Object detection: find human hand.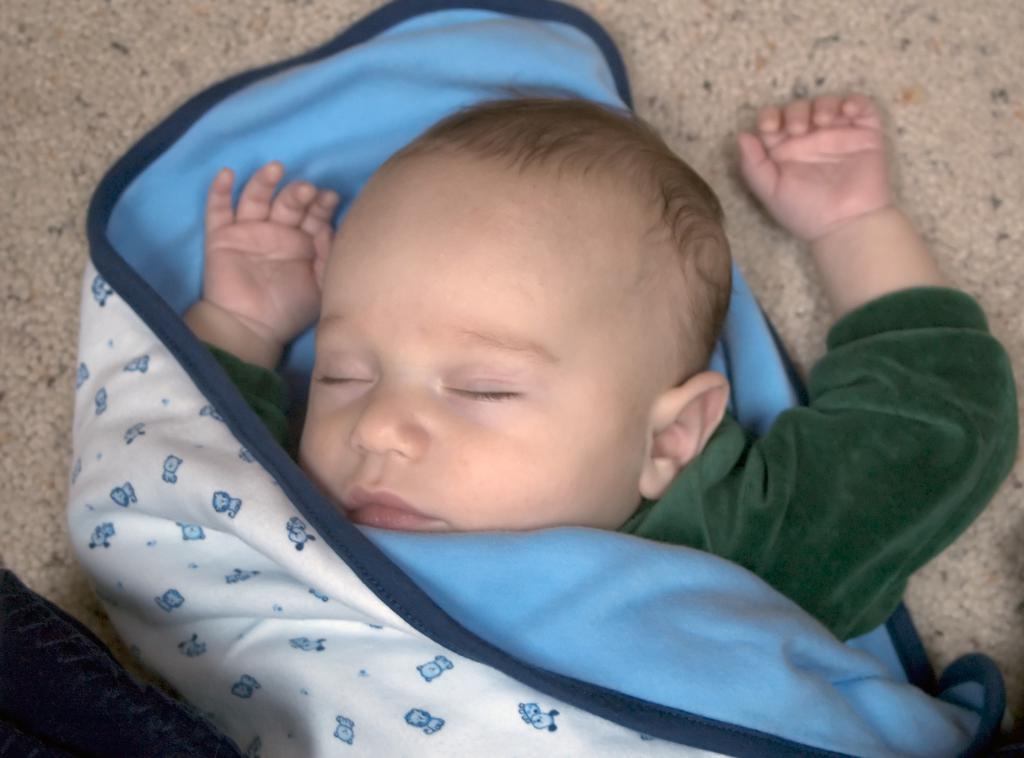
pyautogui.locateOnScreen(738, 93, 897, 243).
